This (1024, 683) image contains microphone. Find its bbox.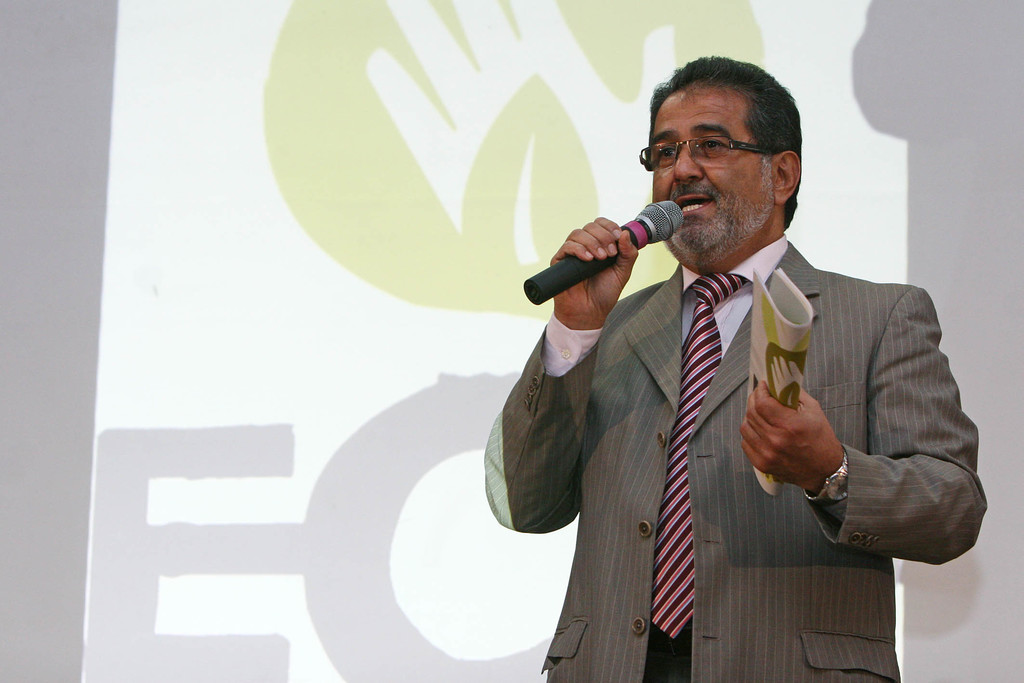
select_region(519, 194, 691, 311).
